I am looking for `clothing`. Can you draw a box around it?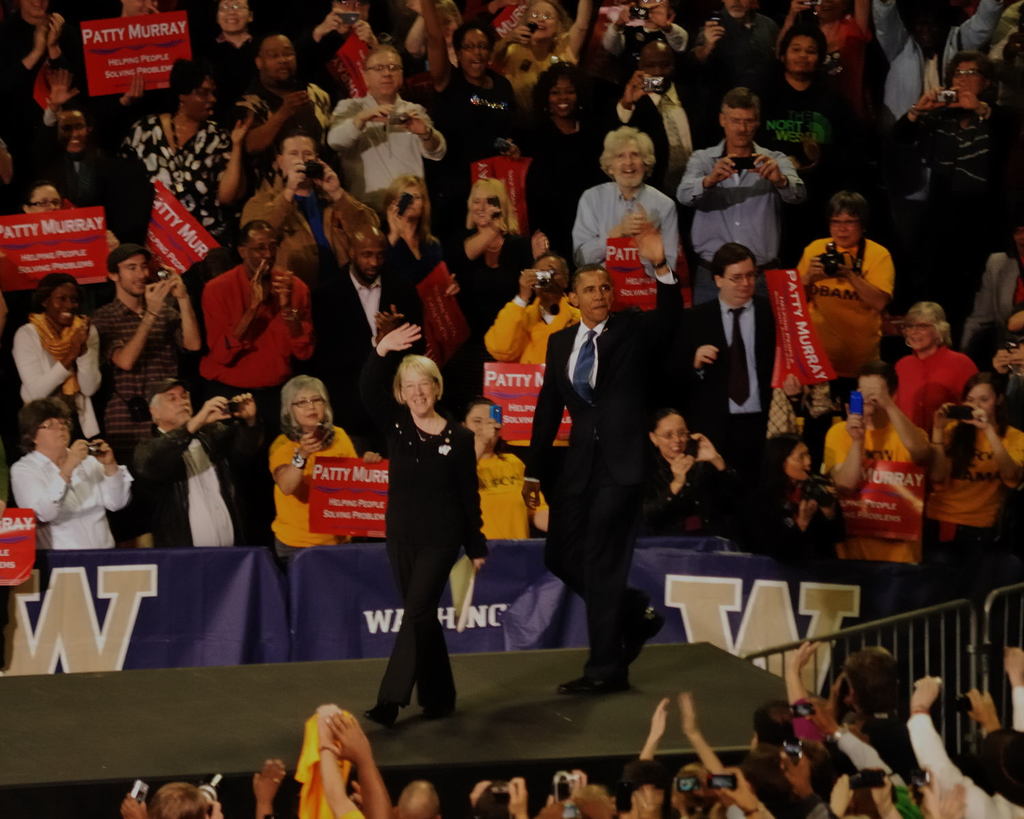
Sure, the bounding box is (129,114,223,234).
